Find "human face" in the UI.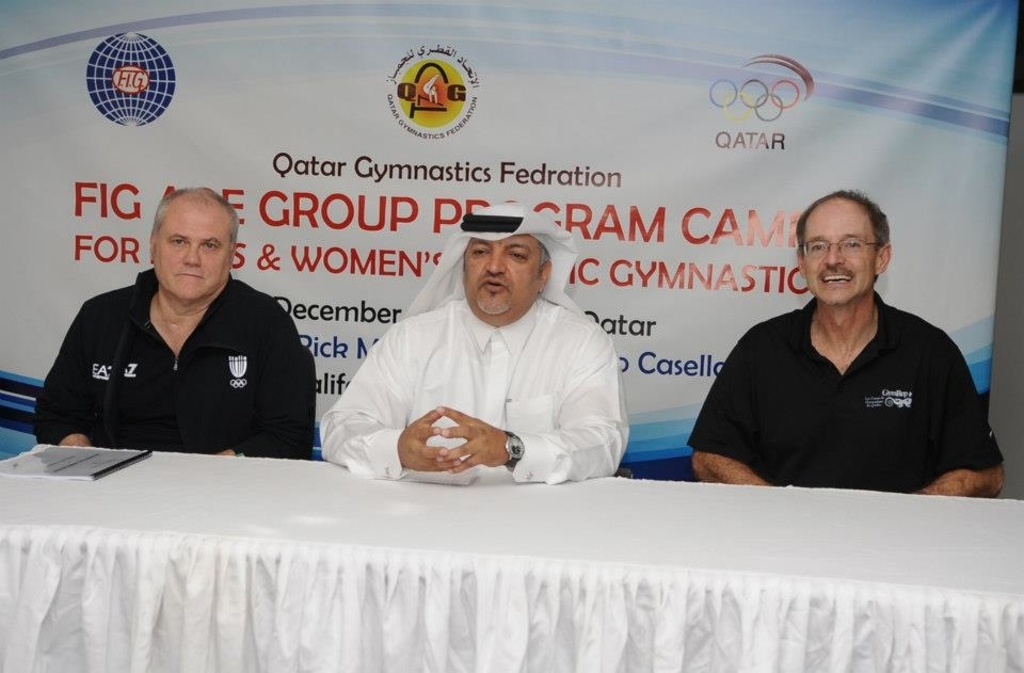
UI element at {"x1": 806, "y1": 212, "x2": 874, "y2": 305}.
